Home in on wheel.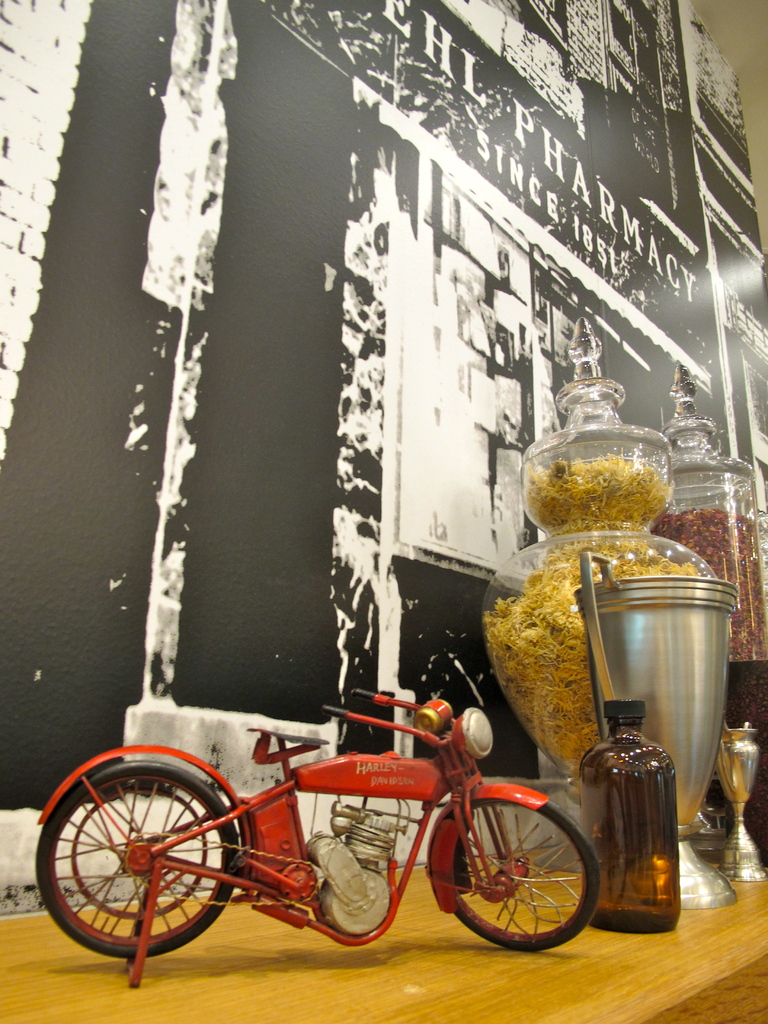
Homed in at [x1=42, y1=755, x2=256, y2=959].
